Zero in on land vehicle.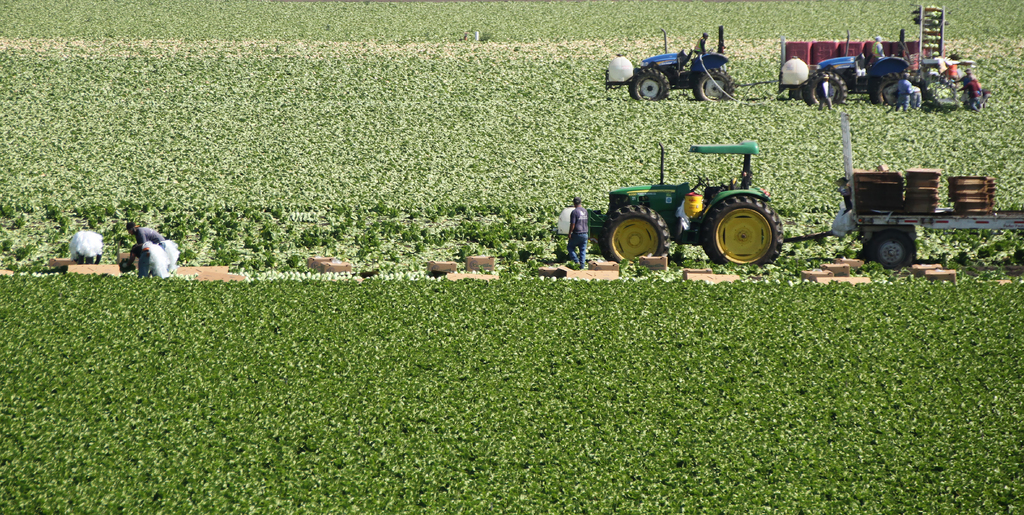
Zeroed in: 553:144:804:279.
